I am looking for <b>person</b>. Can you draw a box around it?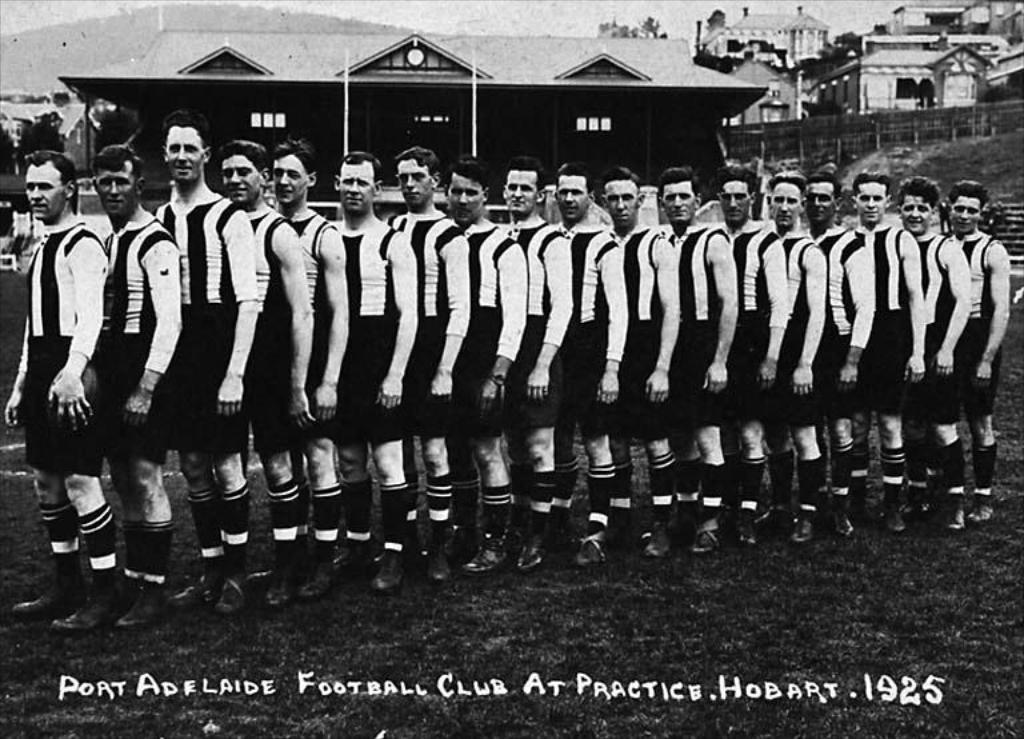
Sure, the bounding box is <box>81,145,187,620</box>.
